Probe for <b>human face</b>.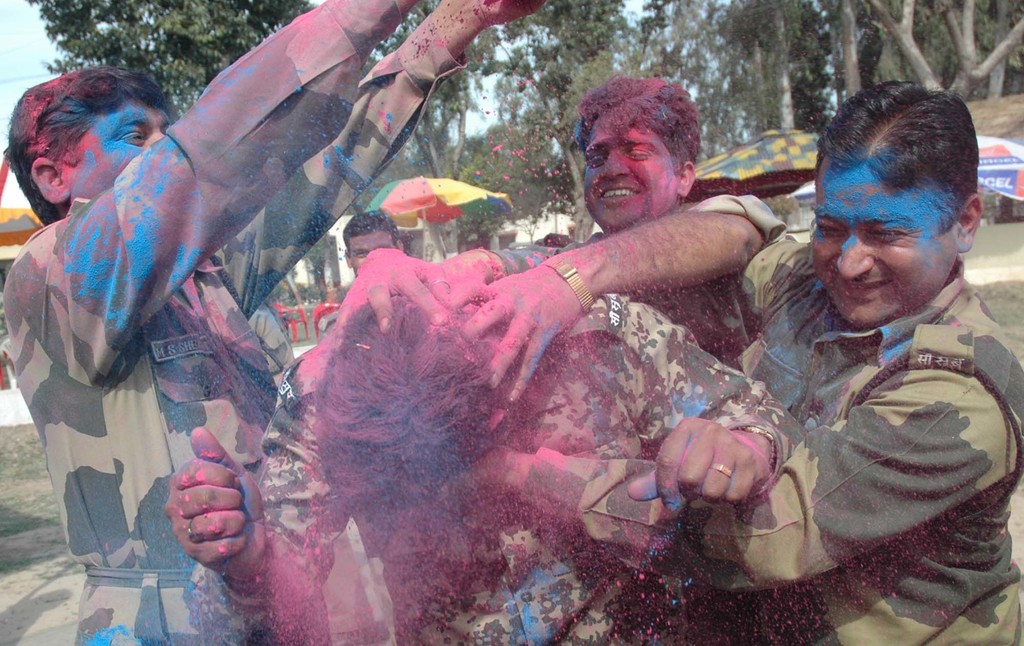
Probe result: rect(583, 125, 678, 226).
